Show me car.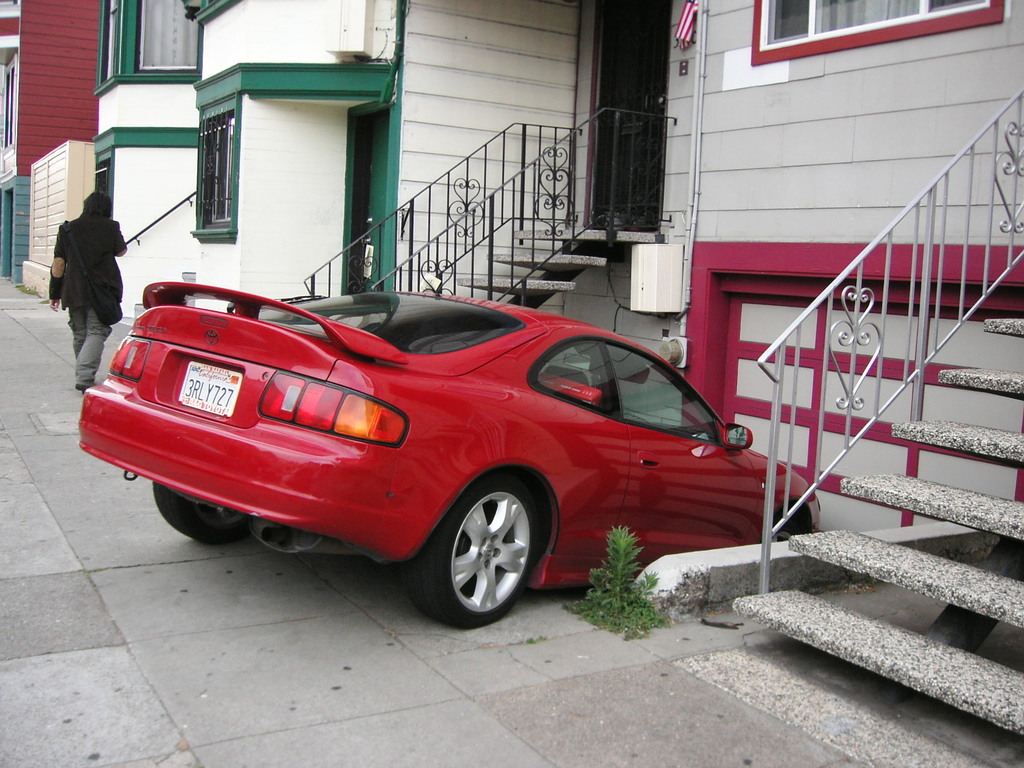
car is here: Rect(70, 284, 818, 628).
